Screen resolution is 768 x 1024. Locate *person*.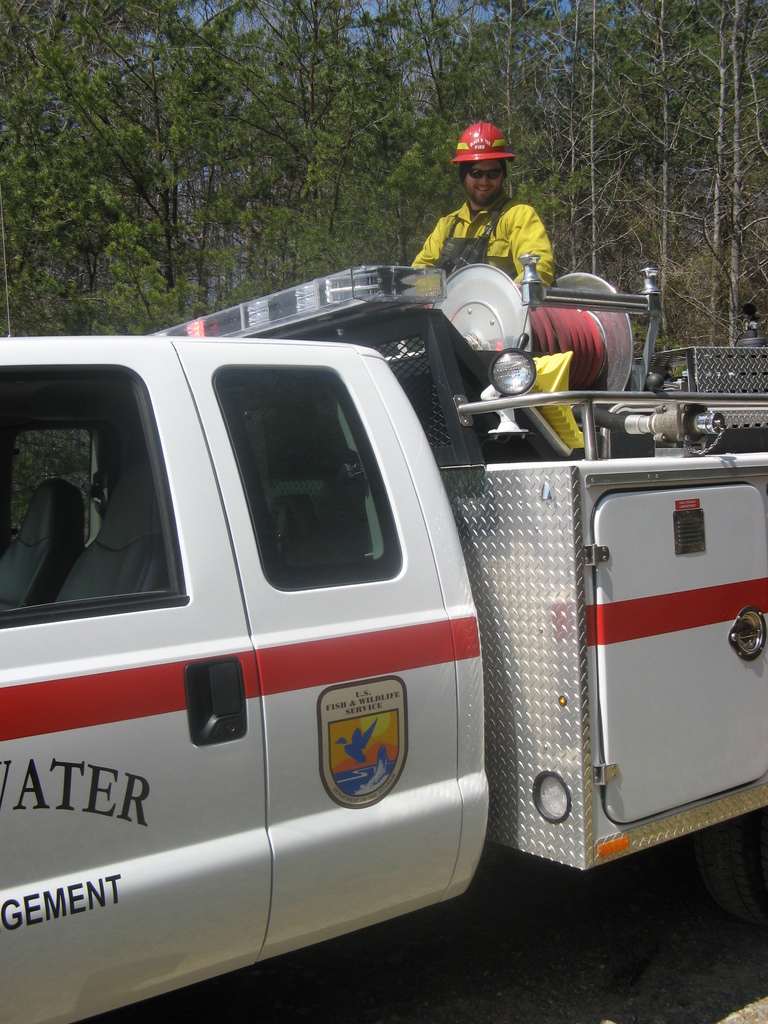
box=[412, 123, 573, 435].
